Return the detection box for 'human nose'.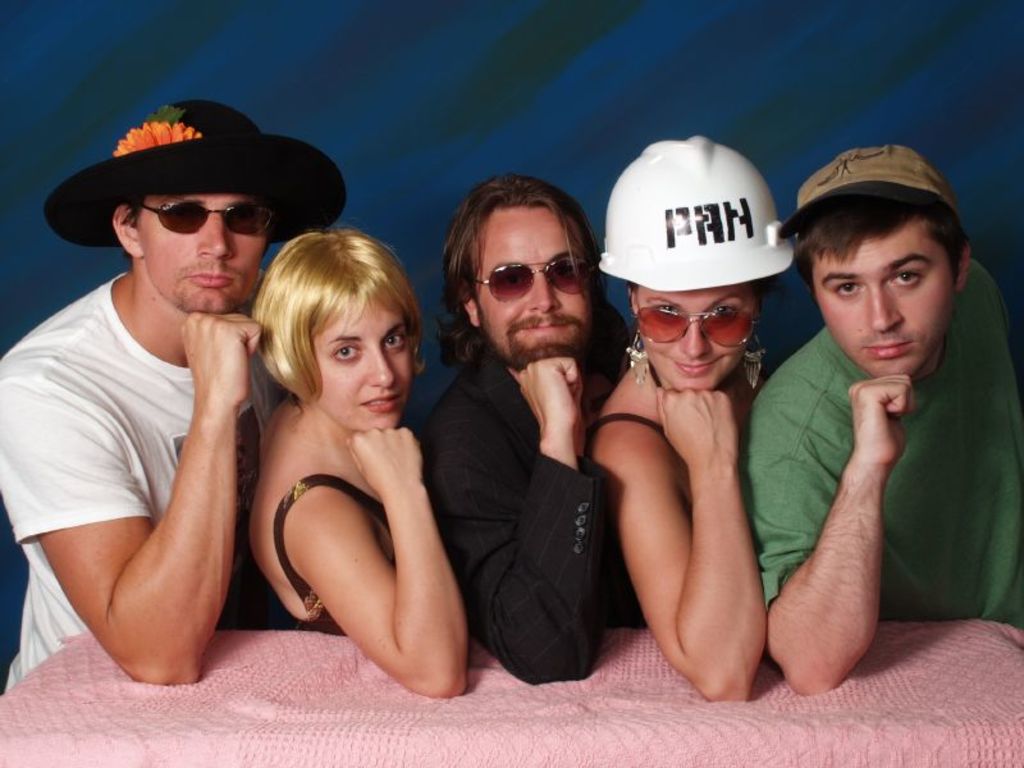
x1=365 y1=346 x2=398 y2=392.
